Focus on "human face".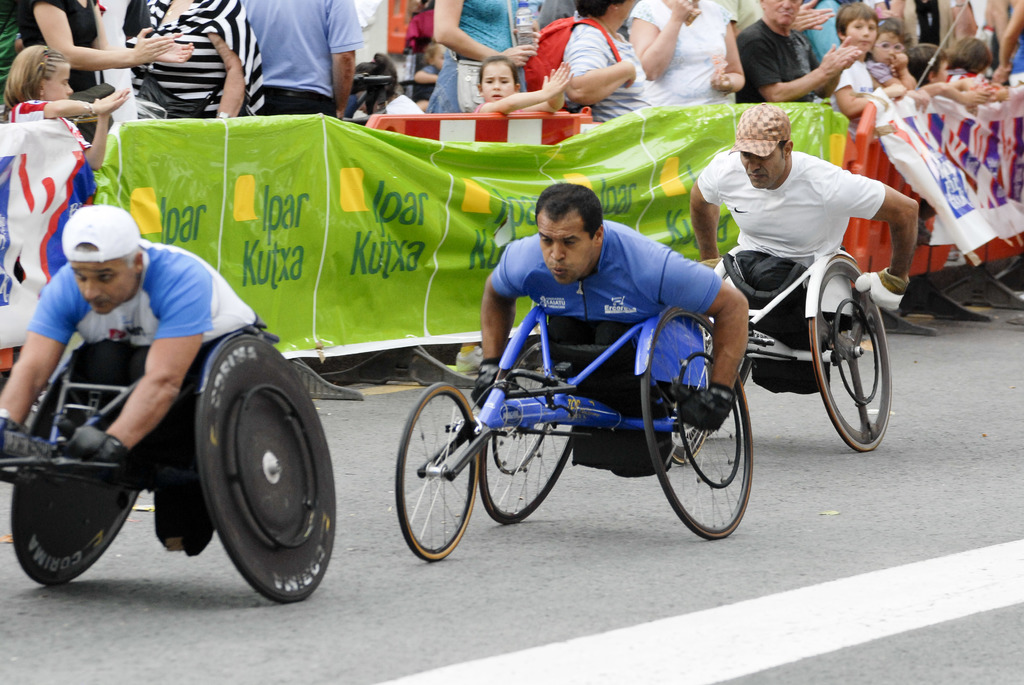
Focused at (480, 61, 513, 105).
